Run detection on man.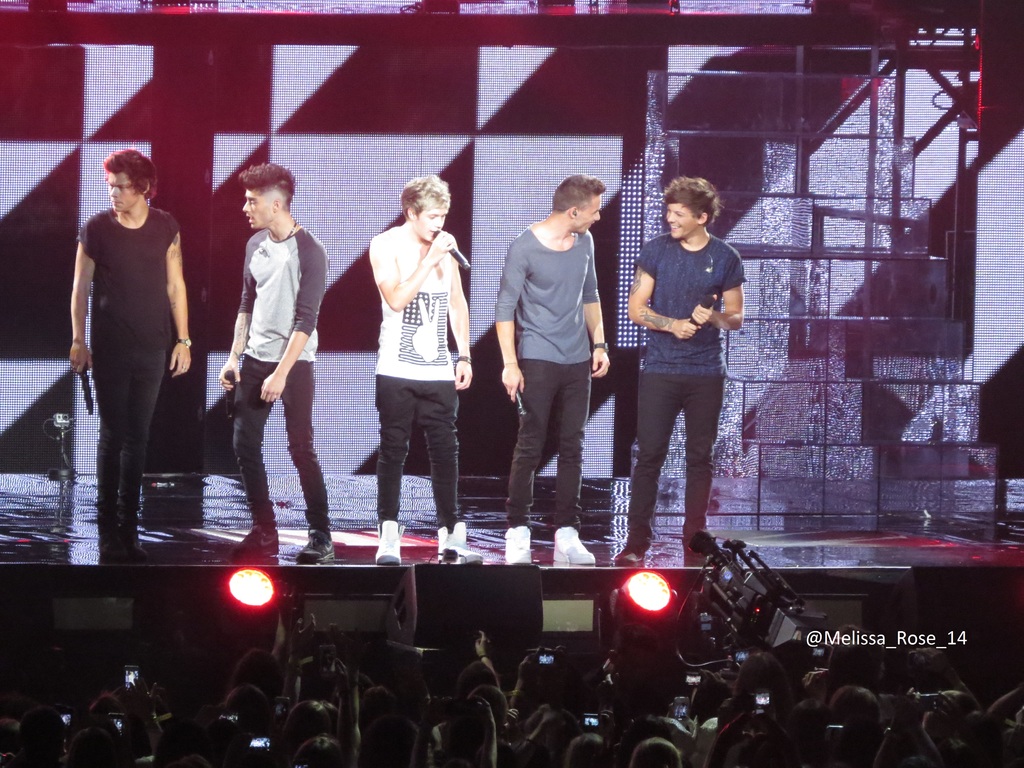
Result: [367,173,486,563].
